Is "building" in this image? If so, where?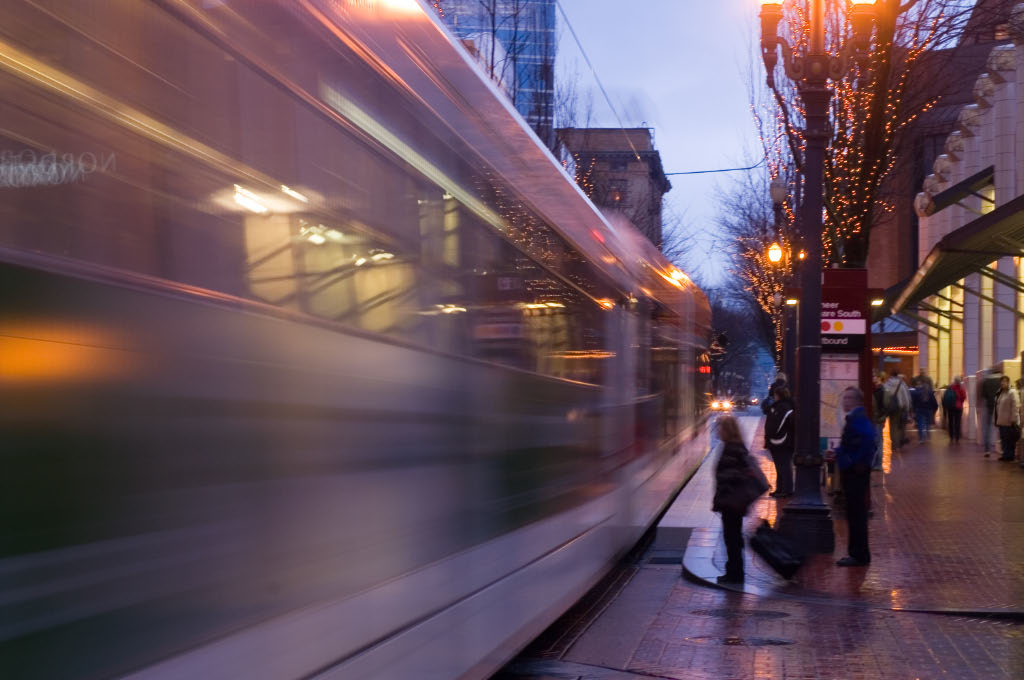
Yes, at (890,0,1023,425).
